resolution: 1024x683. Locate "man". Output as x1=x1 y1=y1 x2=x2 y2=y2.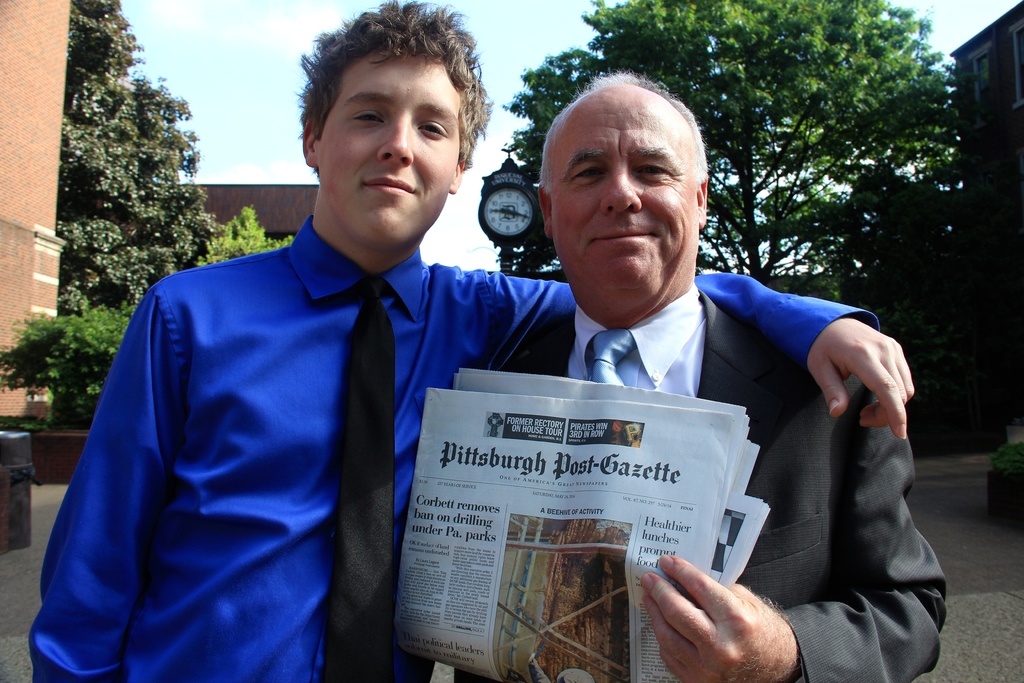
x1=451 y1=68 x2=950 y2=682.
